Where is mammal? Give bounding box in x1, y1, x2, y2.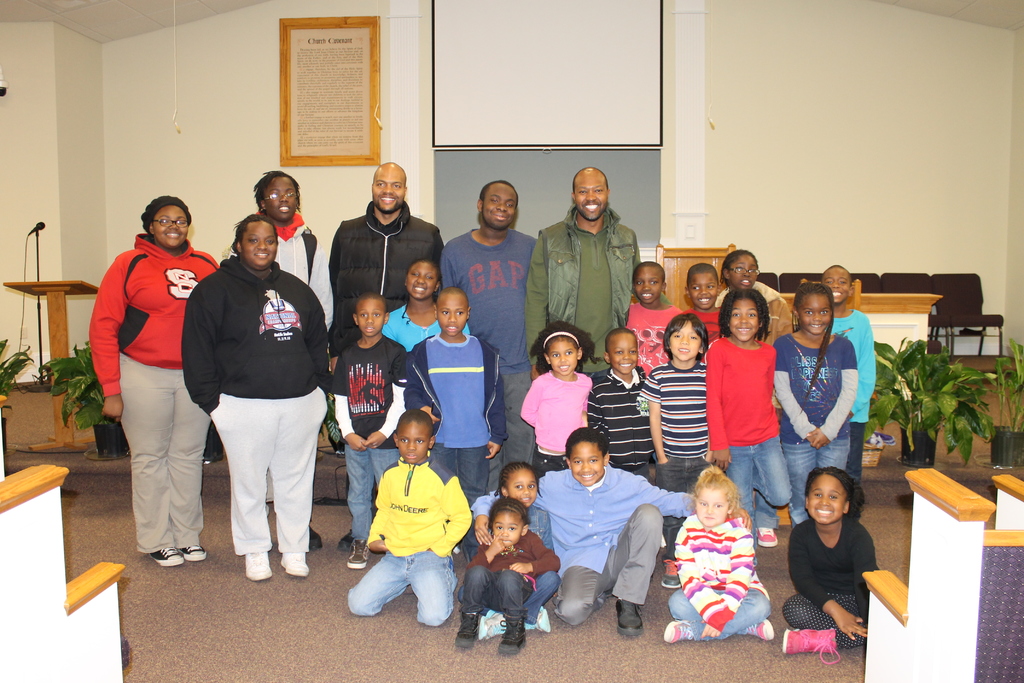
323, 160, 442, 552.
